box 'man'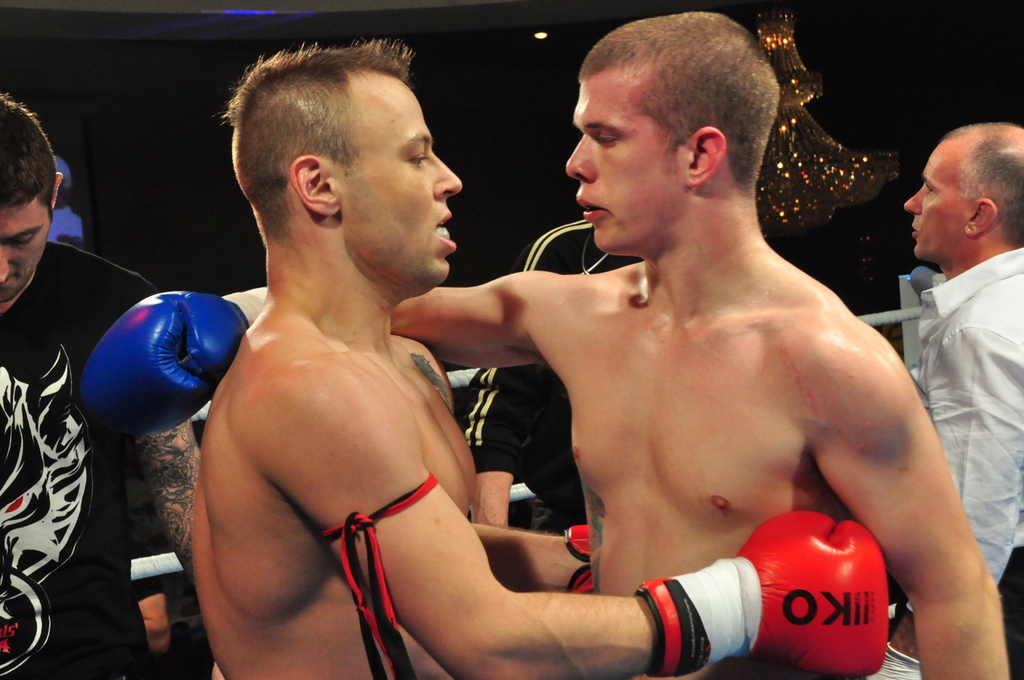
x1=867, y1=121, x2=1023, y2=676
